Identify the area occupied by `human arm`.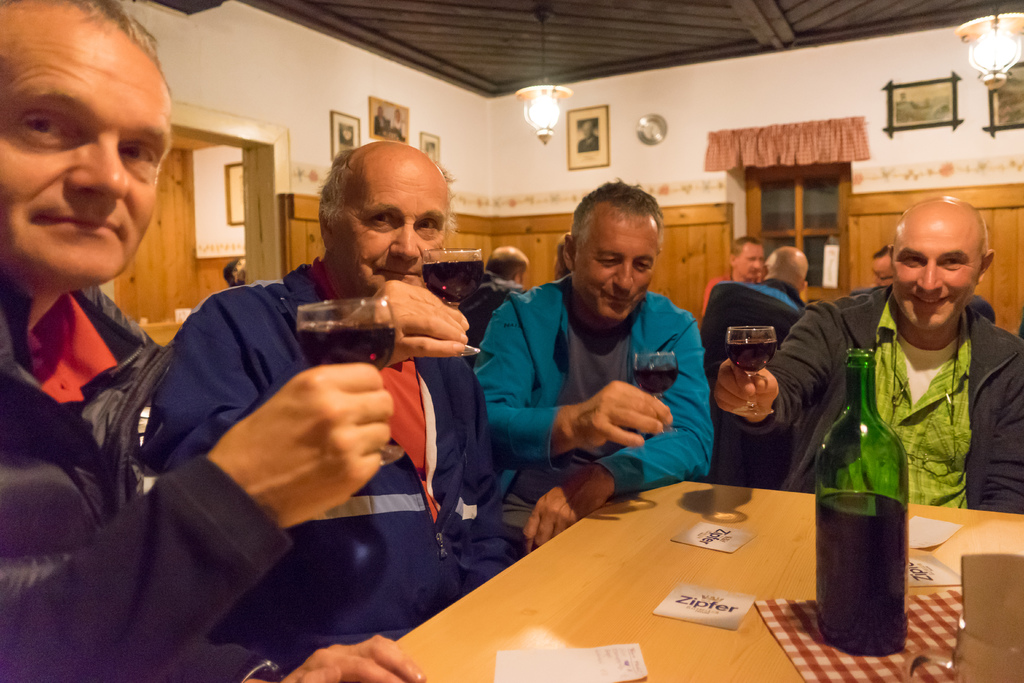
Area: x1=513, y1=309, x2=709, y2=559.
